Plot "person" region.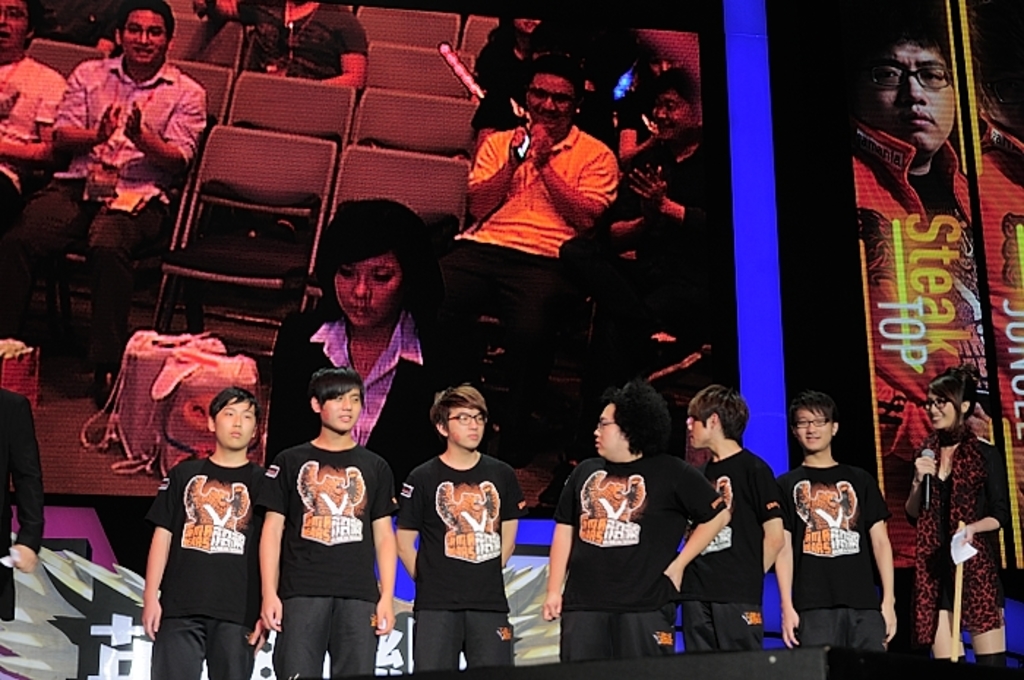
Plotted at 568/73/727/364.
